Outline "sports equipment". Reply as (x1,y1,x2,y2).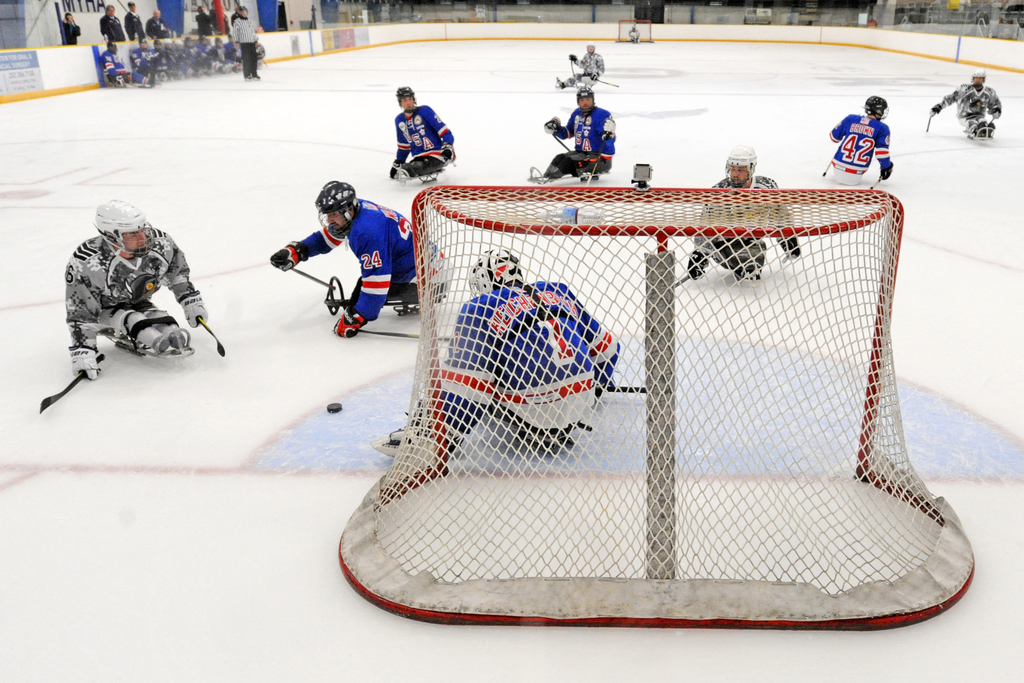
(196,314,225,355).
